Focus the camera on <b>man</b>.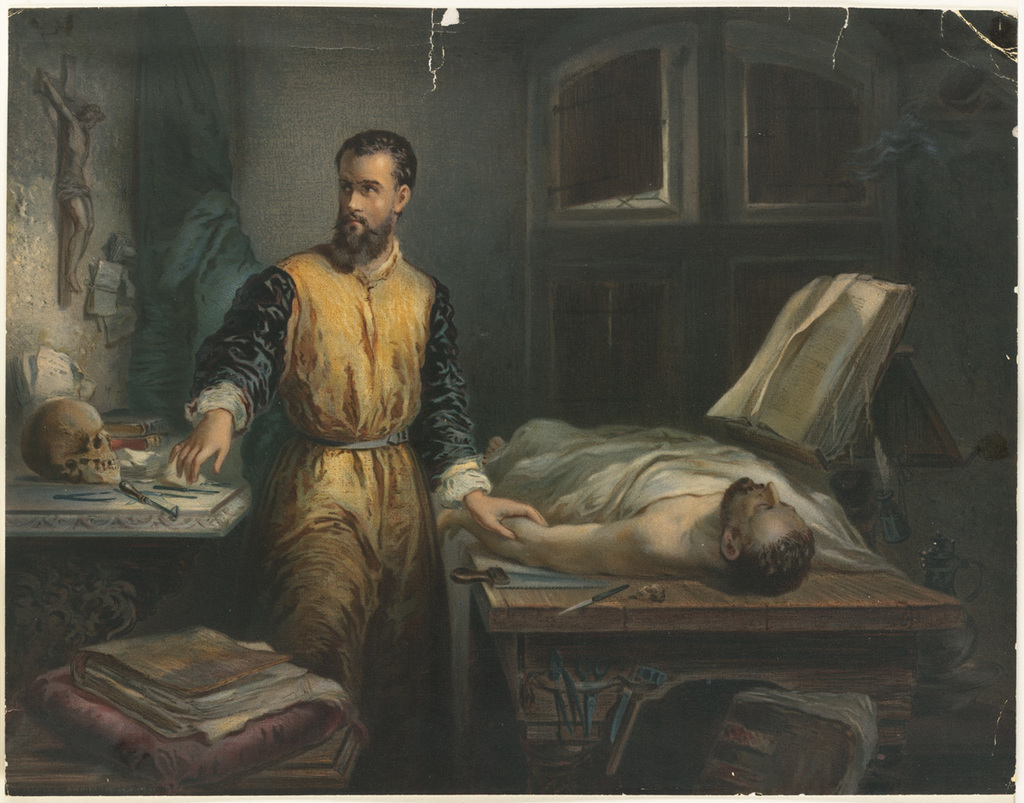
Focus region: <bbox>434, 416, 873, 596</bbox>.
